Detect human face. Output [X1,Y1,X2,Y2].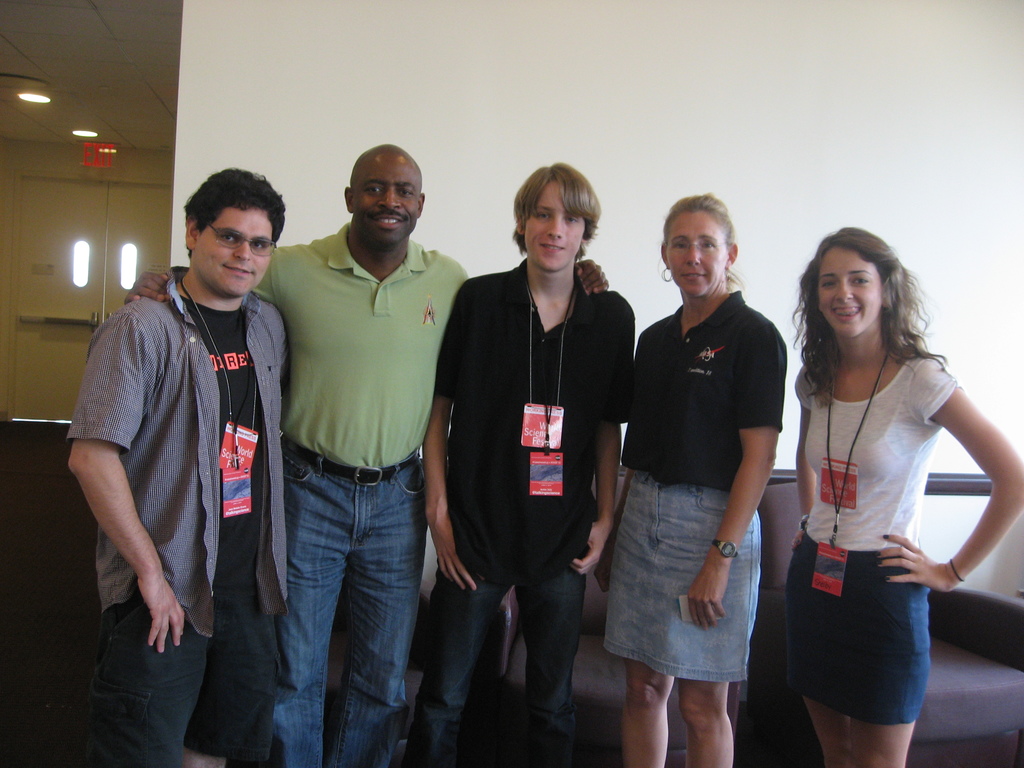
[349,156,419,250].
